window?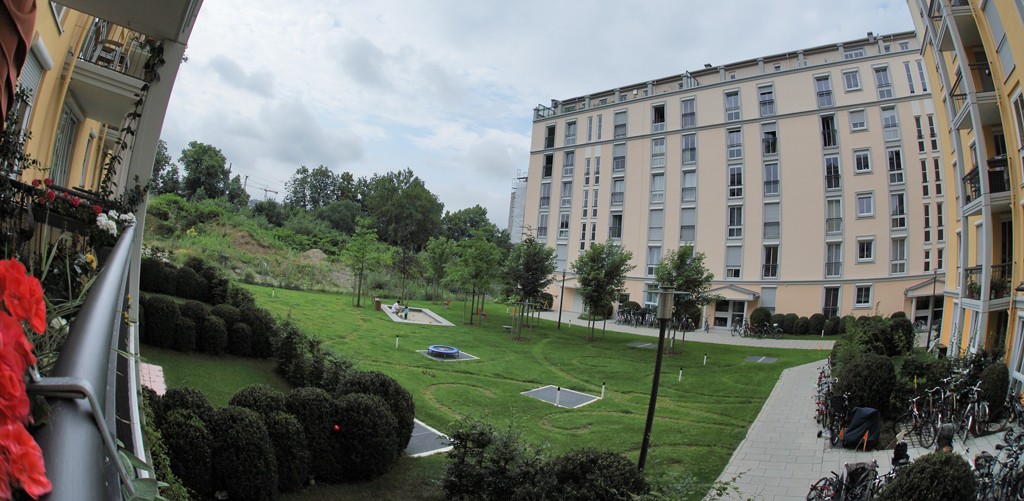
{"left": 1009, "top": 86, "right": 1023, "bottom": 155}
